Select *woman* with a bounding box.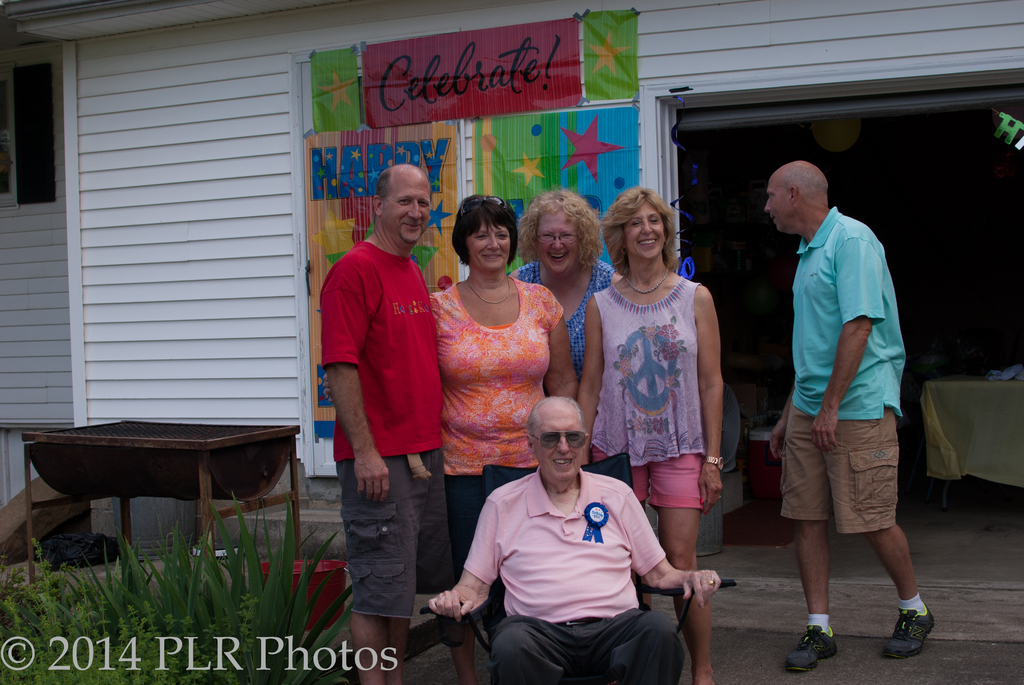
[570, 185, 728, 684].
